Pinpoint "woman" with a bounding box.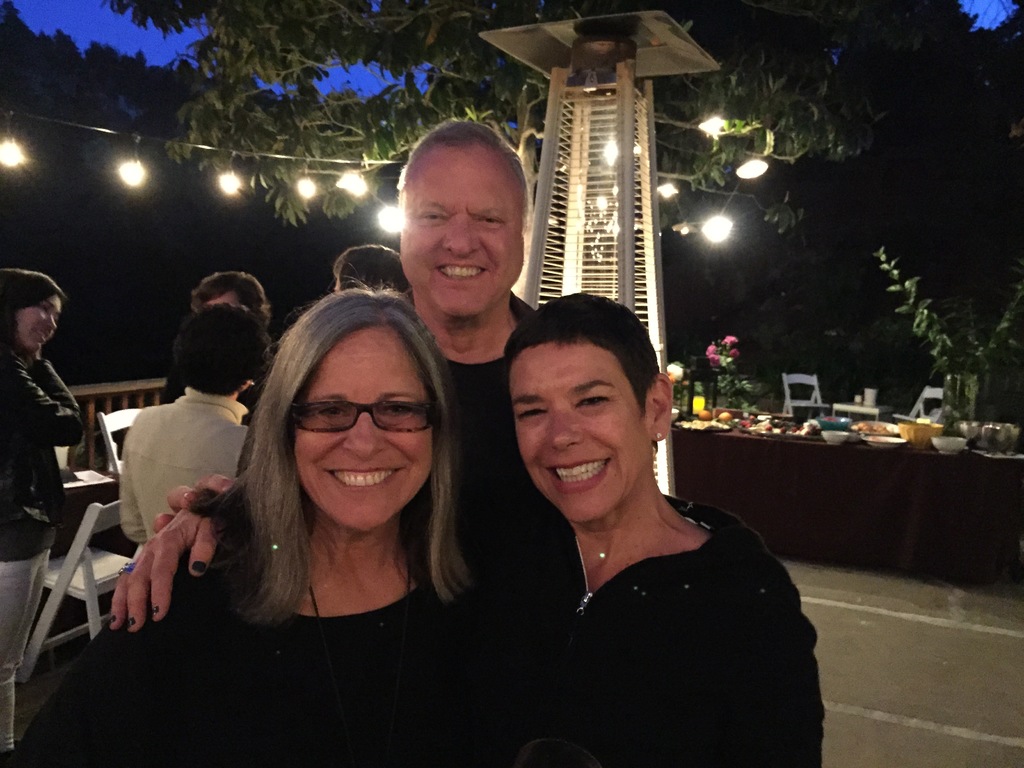
156, 265, 273, 426.
